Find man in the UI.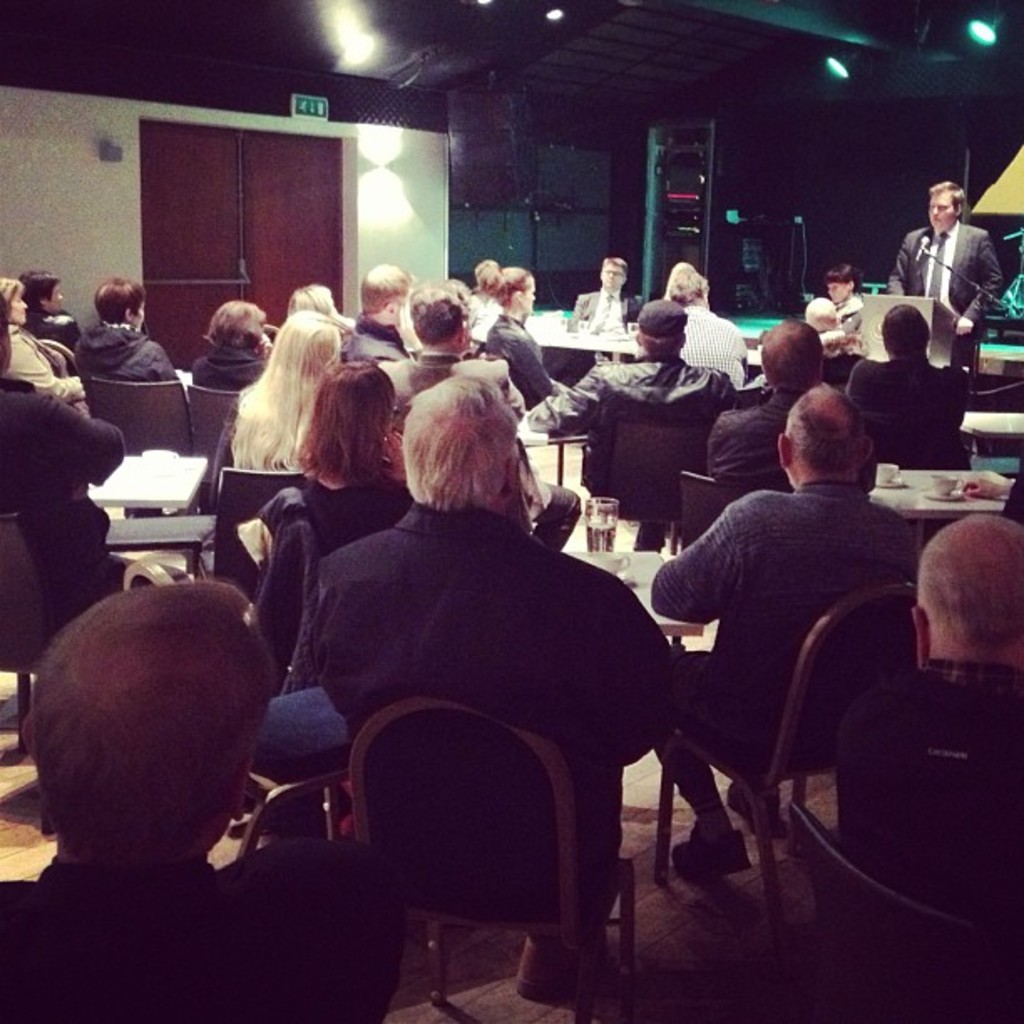
UI element at locate(571, 243, 644, 315).
